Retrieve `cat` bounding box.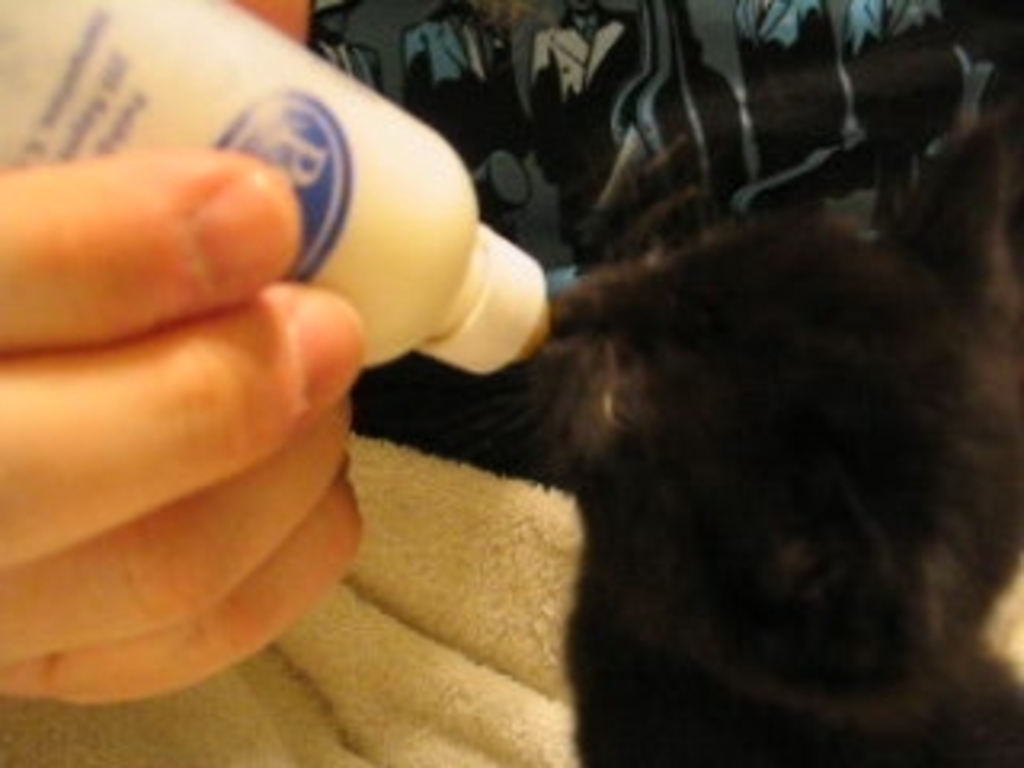
Bounding box: bbox=(534, 102, 1021, 765).
